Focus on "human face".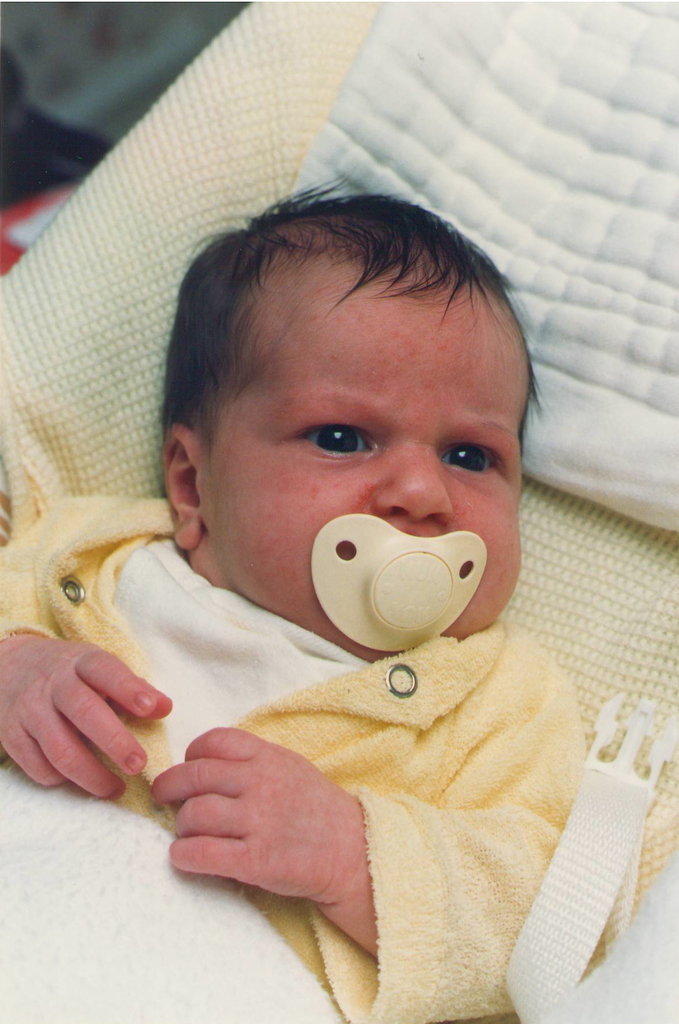
Focused at locate(191, 286, 536, 660).
